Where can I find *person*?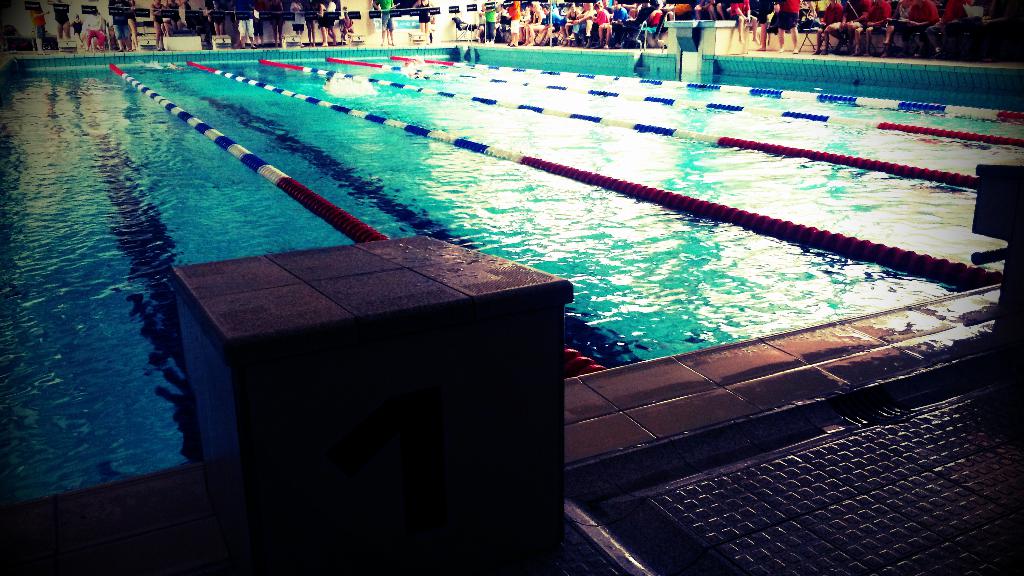
You can find it at 70, 13, 84, 47.
